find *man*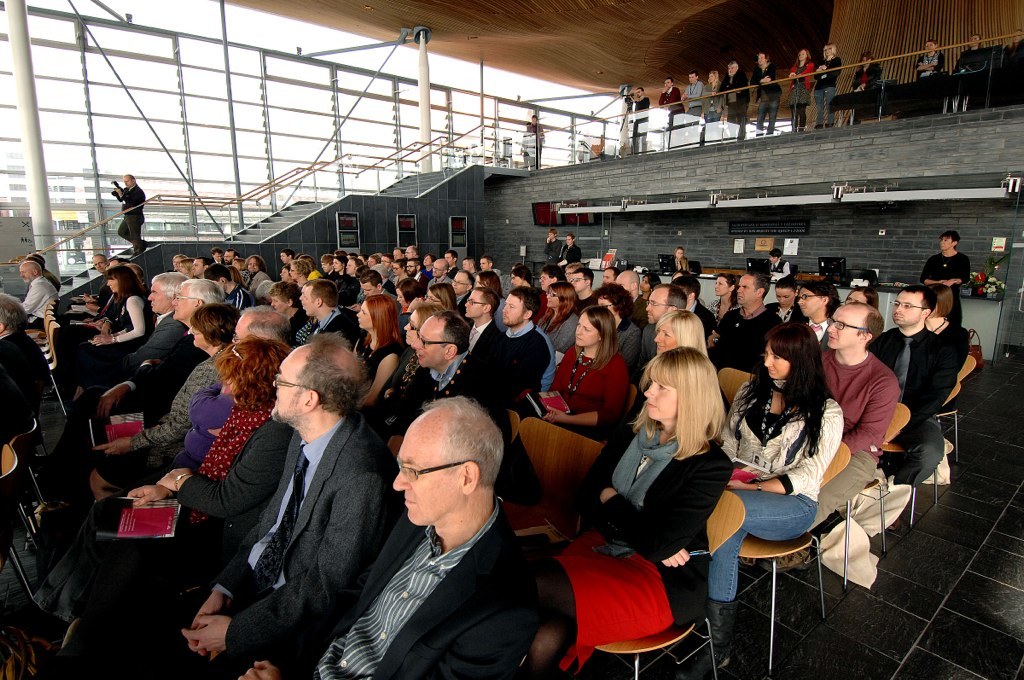
<box>811,301,908,530</box>
